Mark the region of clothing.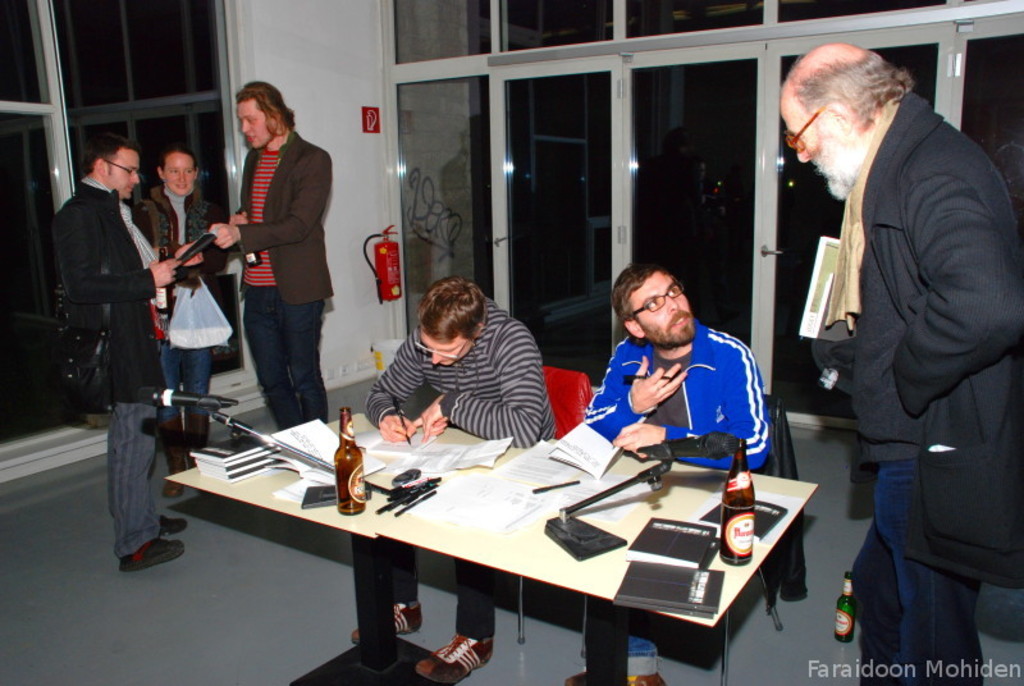
Region: x1=127, y1=180, x2=223, y2=476.
